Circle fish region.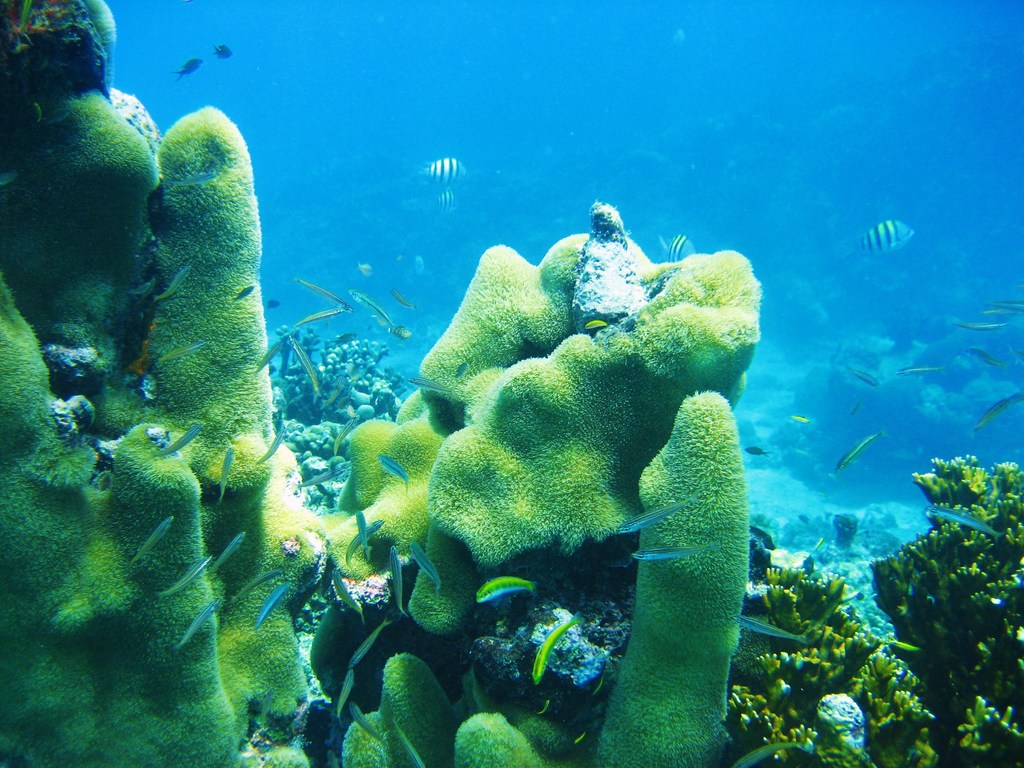
Region: region(527, 613, 586, 685).
